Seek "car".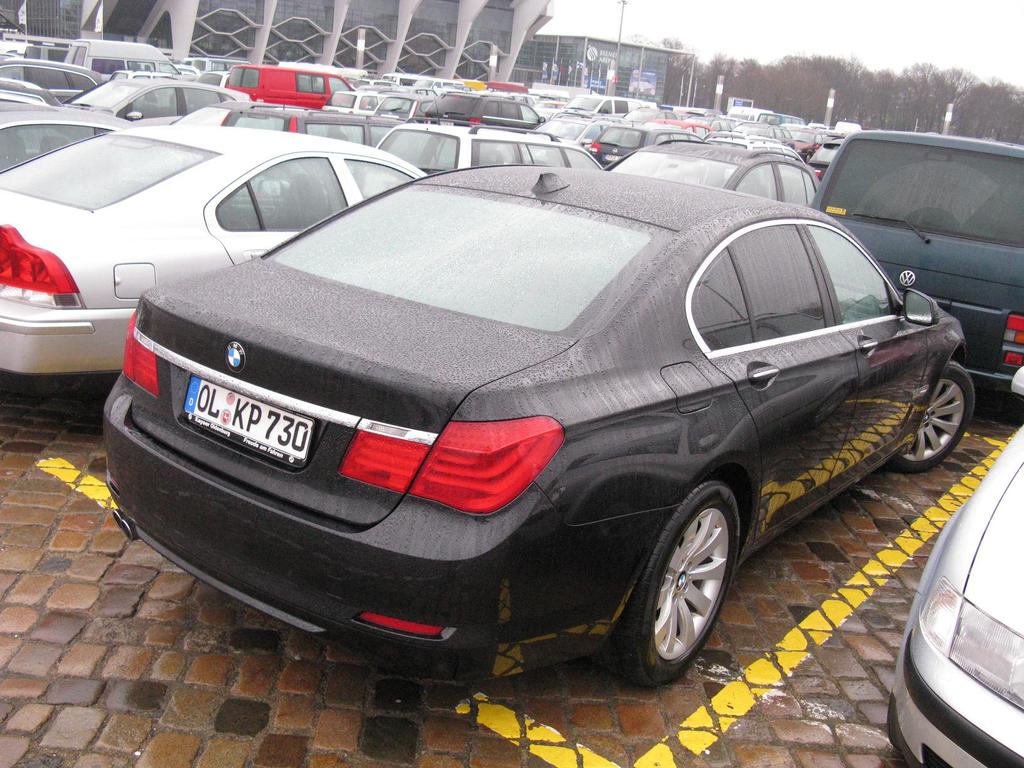
0/125/429/375.
